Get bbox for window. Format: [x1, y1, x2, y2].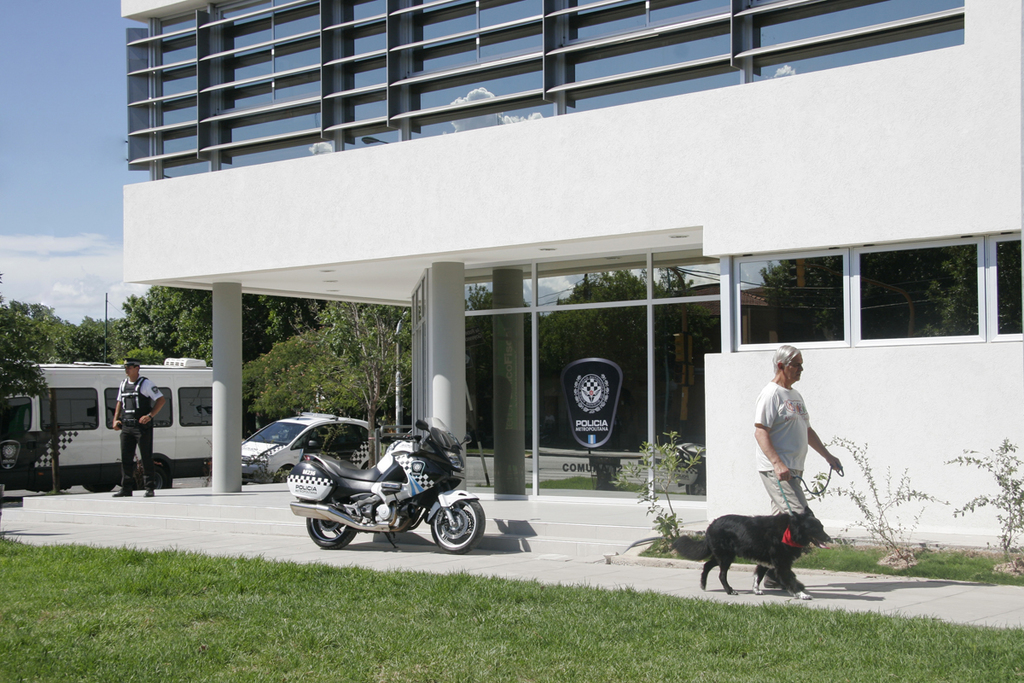
[399, 0, 552, 142].
